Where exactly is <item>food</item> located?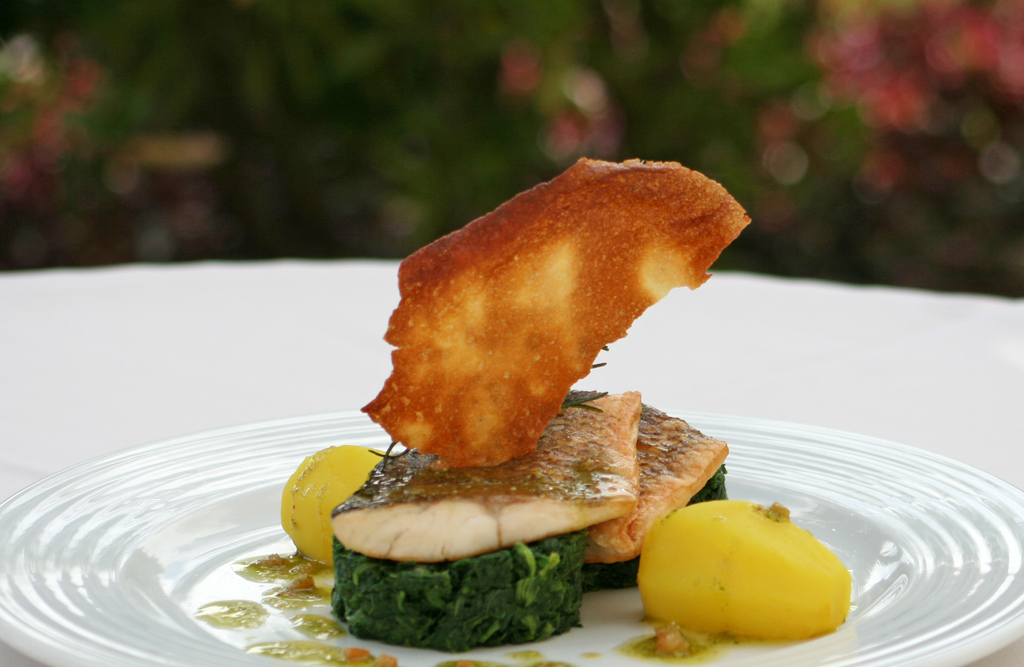
Its bounding box is rect(636, 504, 852, 638).
